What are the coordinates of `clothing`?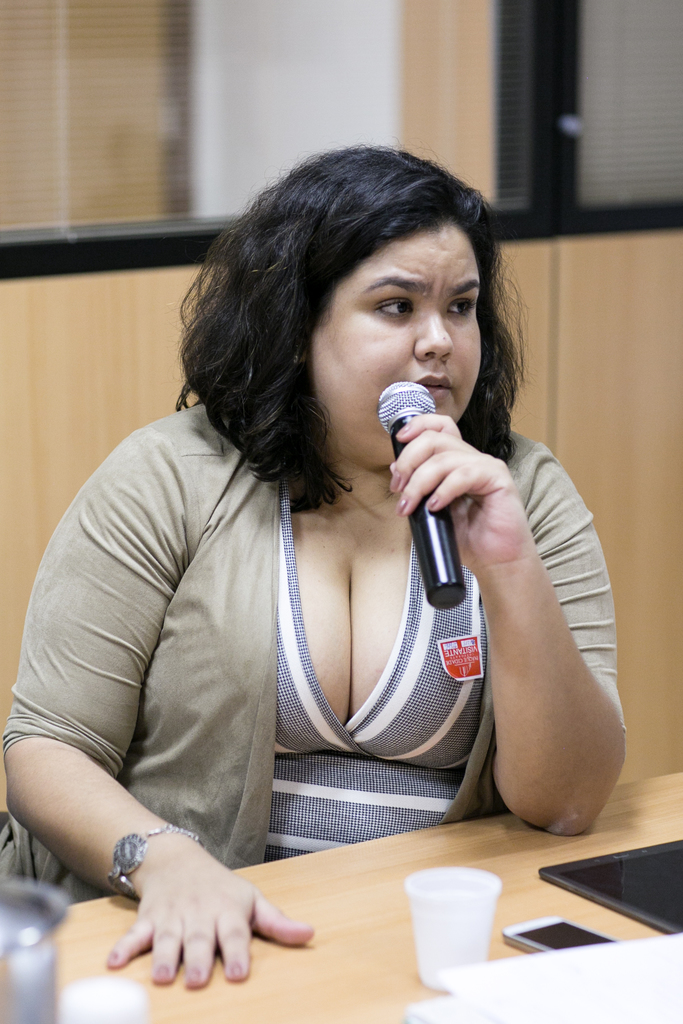
box(42, 319, 608, 952).
